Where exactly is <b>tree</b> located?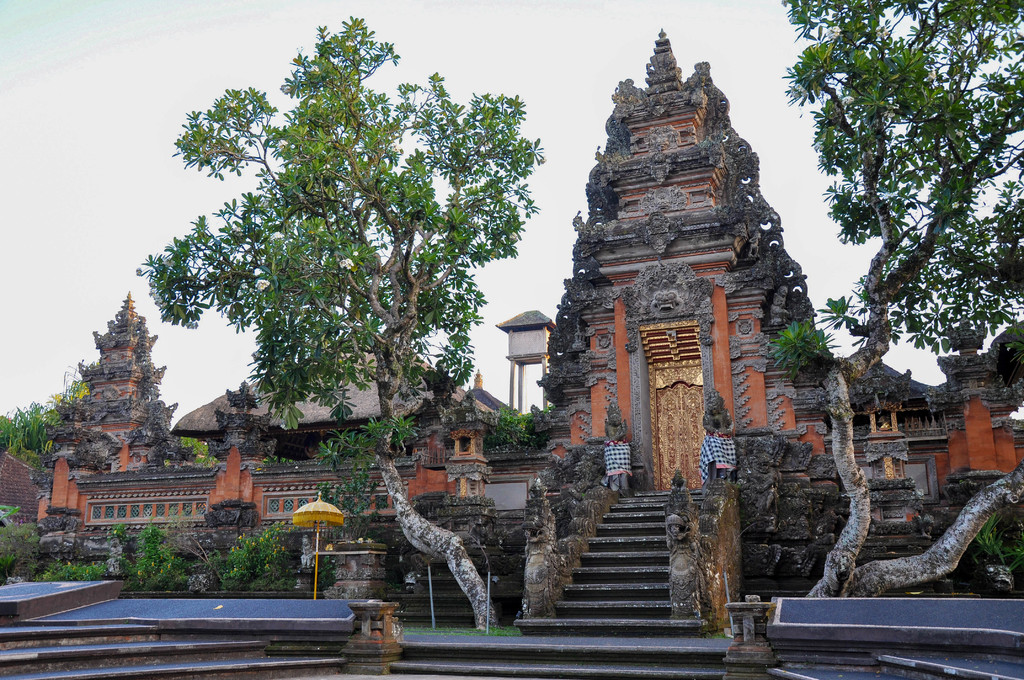
Its bounding box is left=765, top=0, right=1023, bottom=597.
